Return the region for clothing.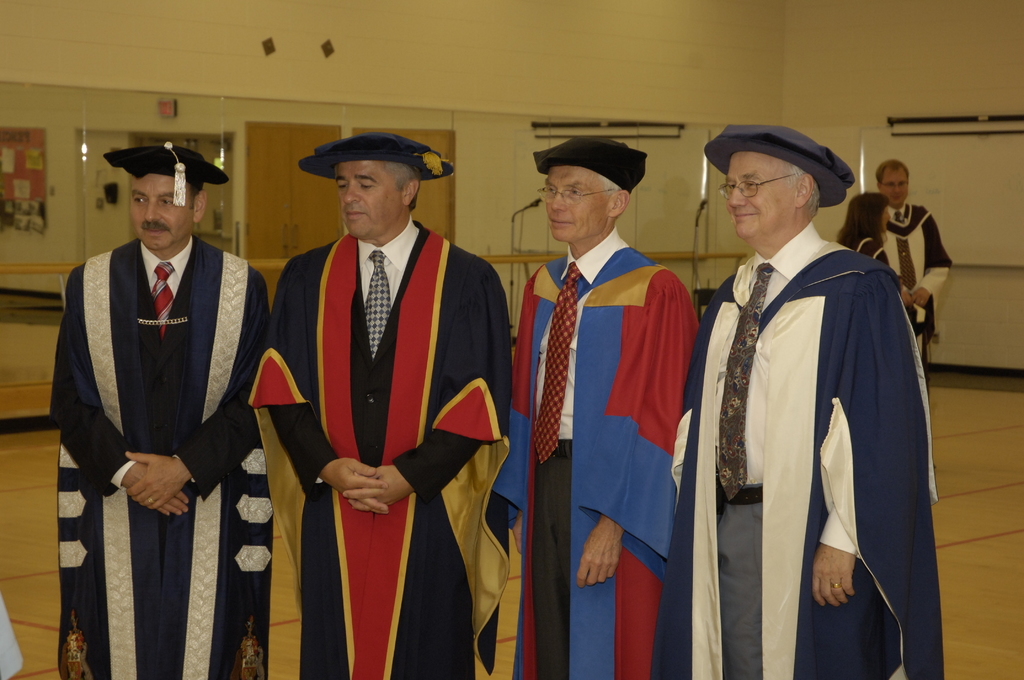
pyautogui.locateOnScreen(244, 219, 513, 675).
